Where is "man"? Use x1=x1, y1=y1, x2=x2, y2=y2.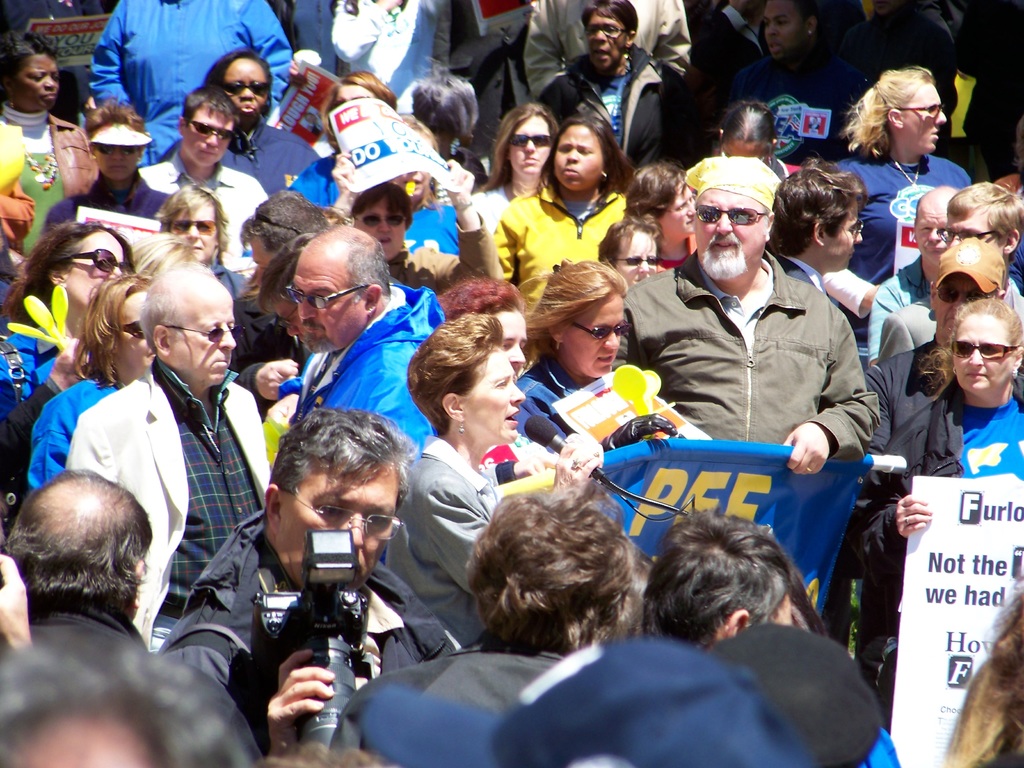
x1=760, y1=154, x2=884, y2=339.
